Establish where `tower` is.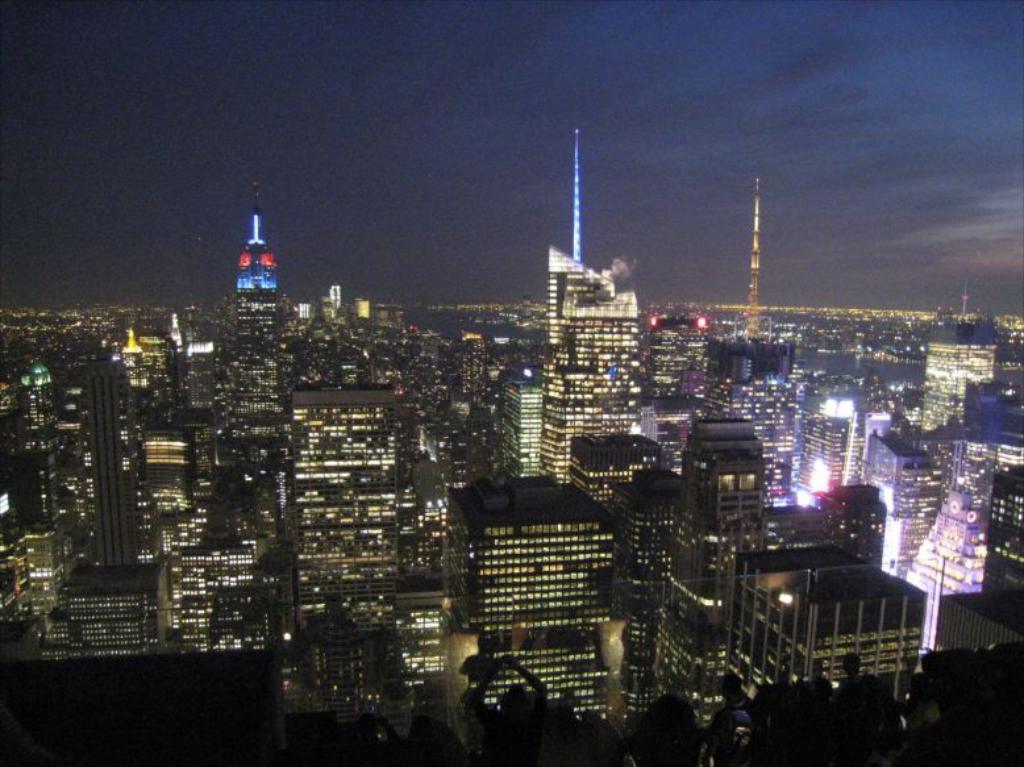
Established at detection(809, 430, 975, 575).
